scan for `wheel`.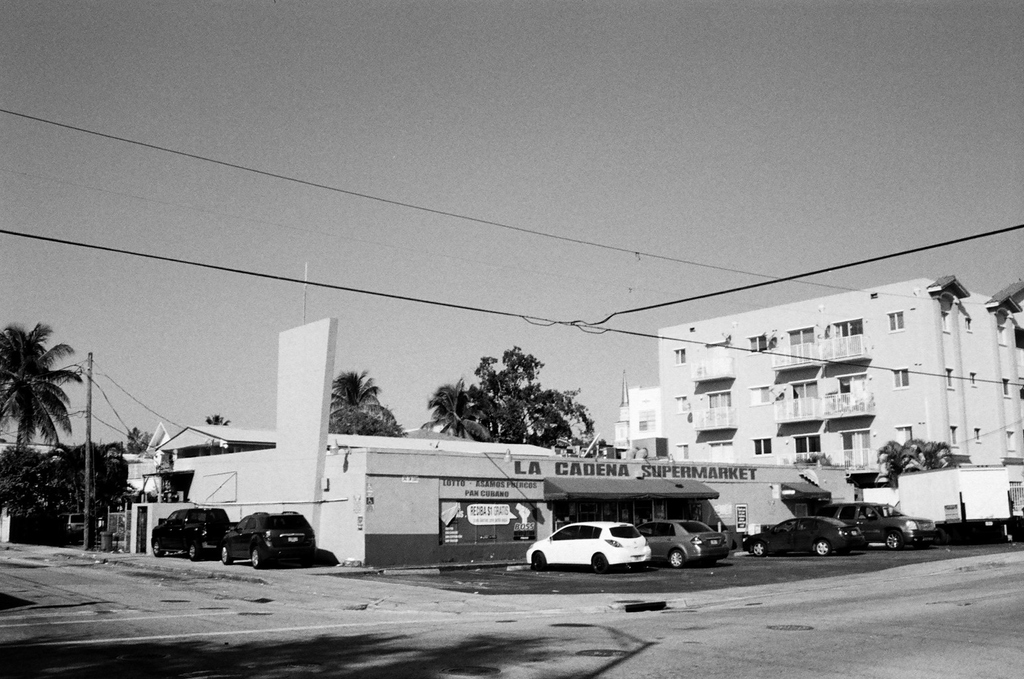
Scan result: x1=250, y1=550, x2=261, y2=568.
